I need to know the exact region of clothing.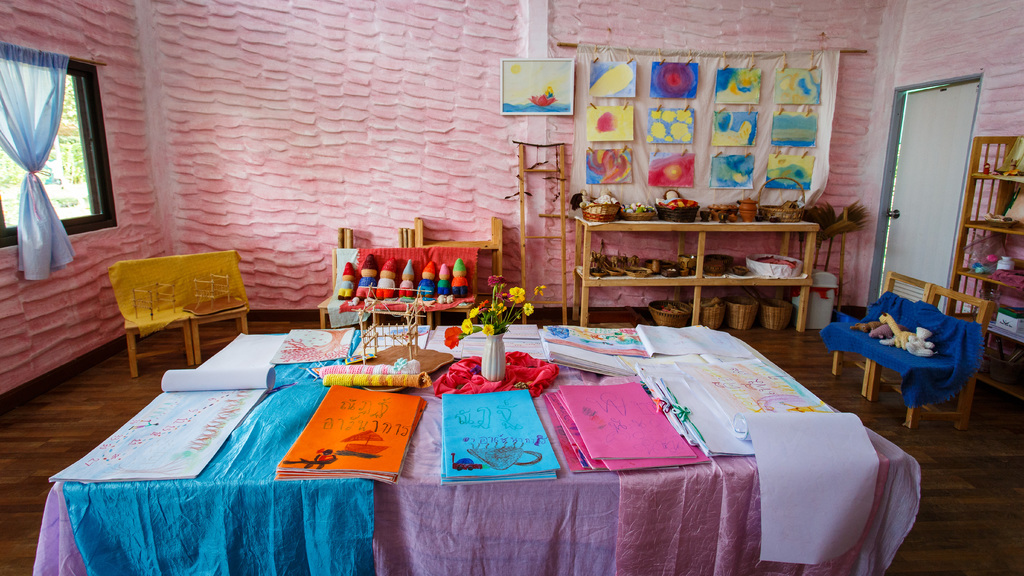
Region: box(449, 276, 467, 296).
